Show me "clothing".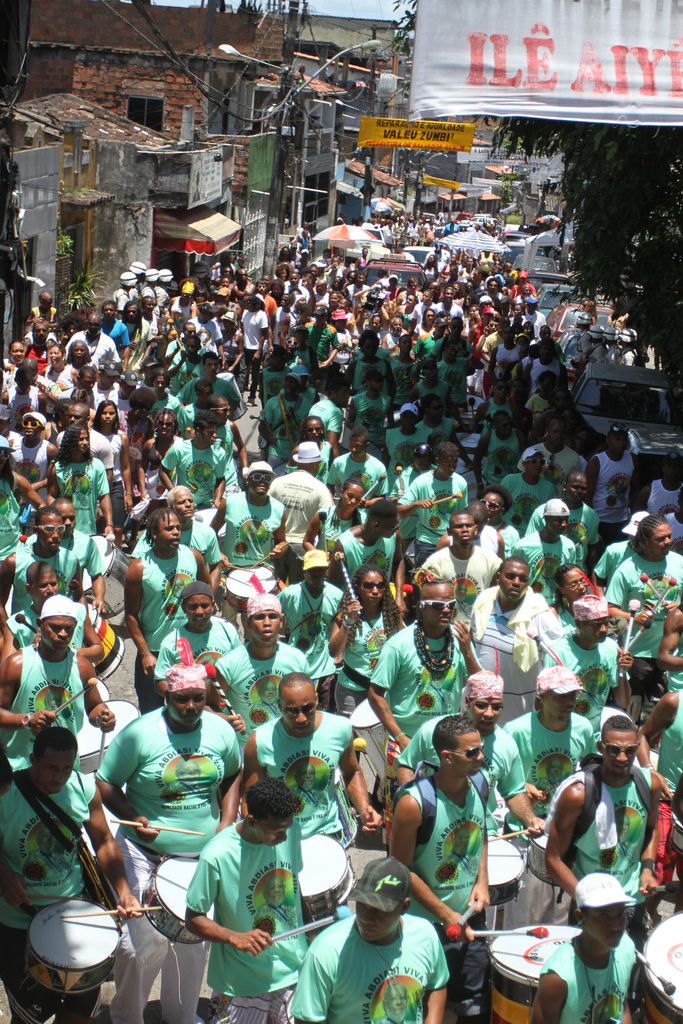
"clothing" is here: 85 426 124 497.
